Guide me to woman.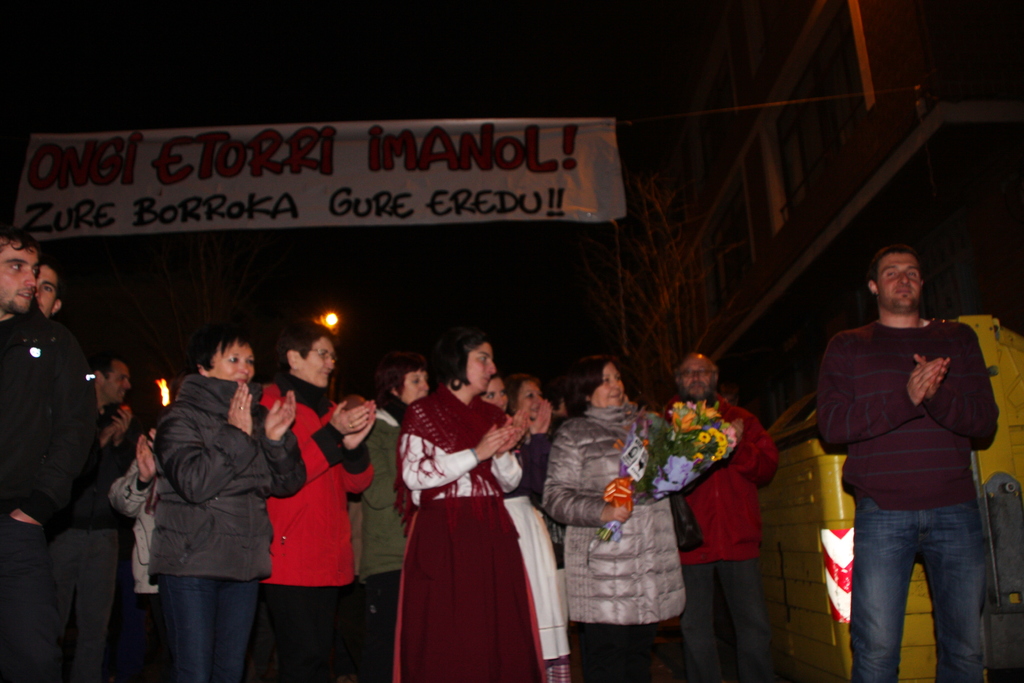
Guidance: (479,370,509,411).
